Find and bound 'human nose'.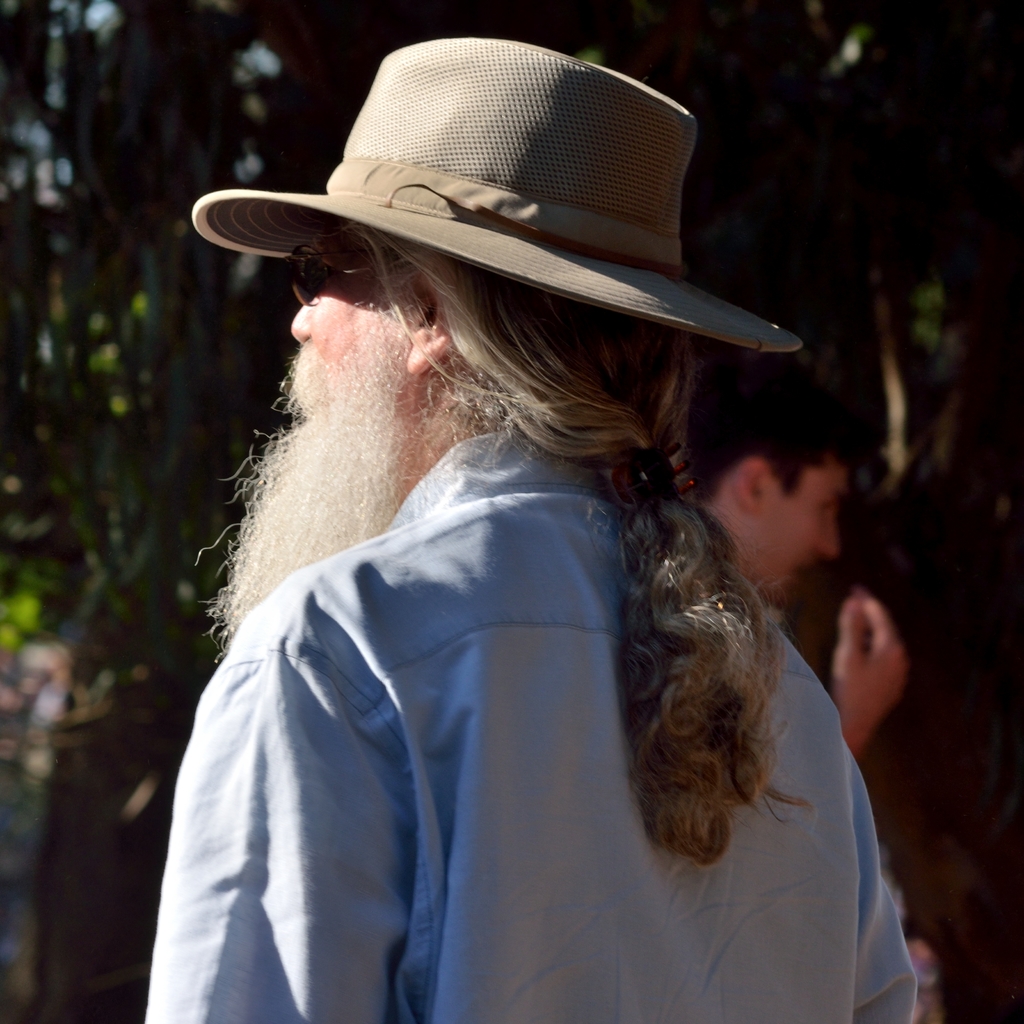
Bound: (x1=289, y1=283, x2=321, y2=340).
